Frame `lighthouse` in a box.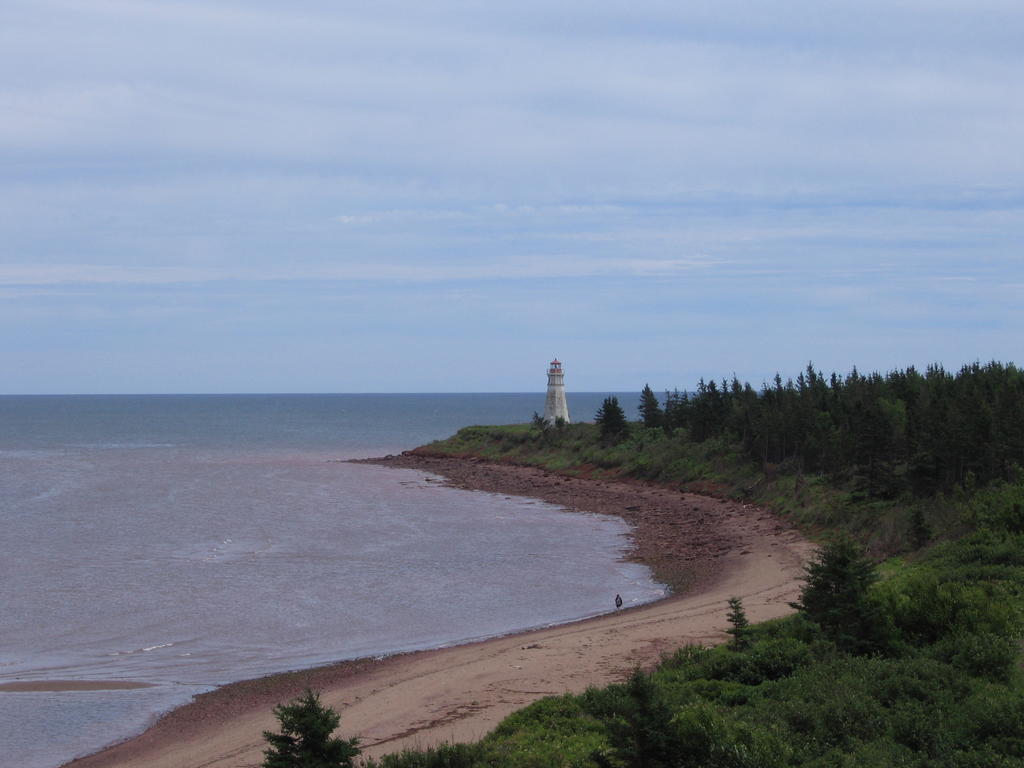
region(543, 354, 565, 425).
